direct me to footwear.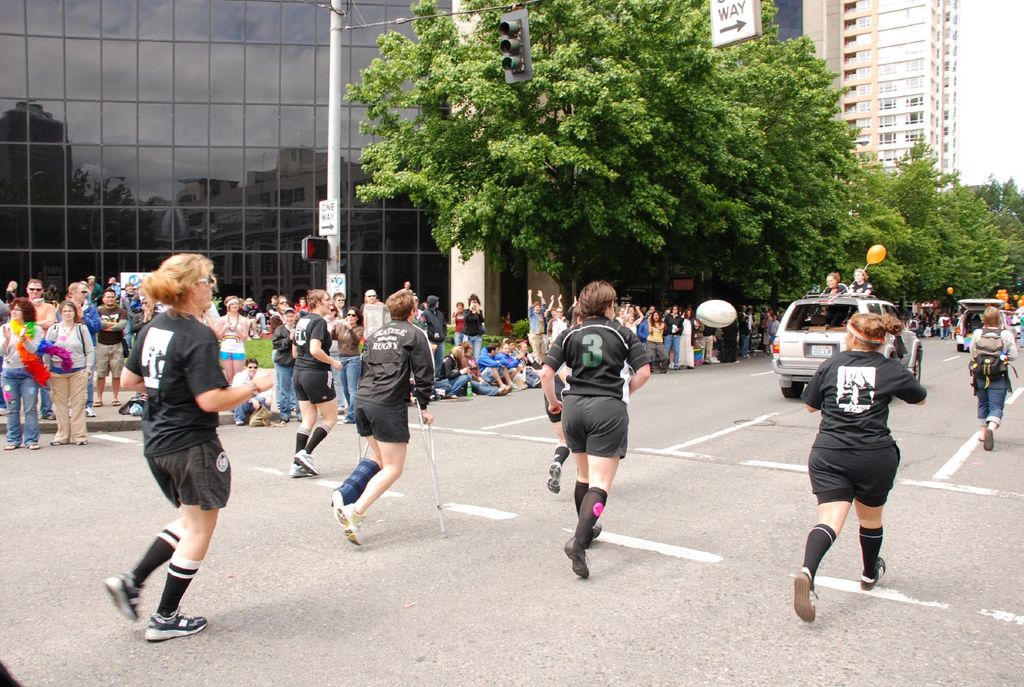
Direction: detection(586, 519, 601, 548).
